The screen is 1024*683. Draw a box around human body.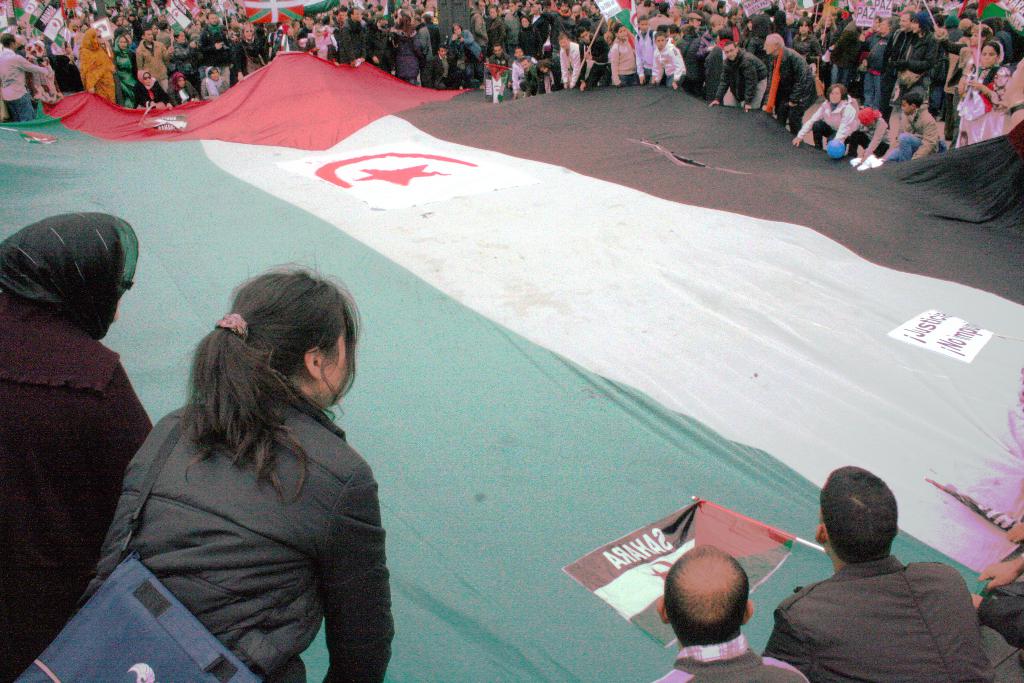
pyautogui.locateOnScreen(650, 558, 807, 682).
